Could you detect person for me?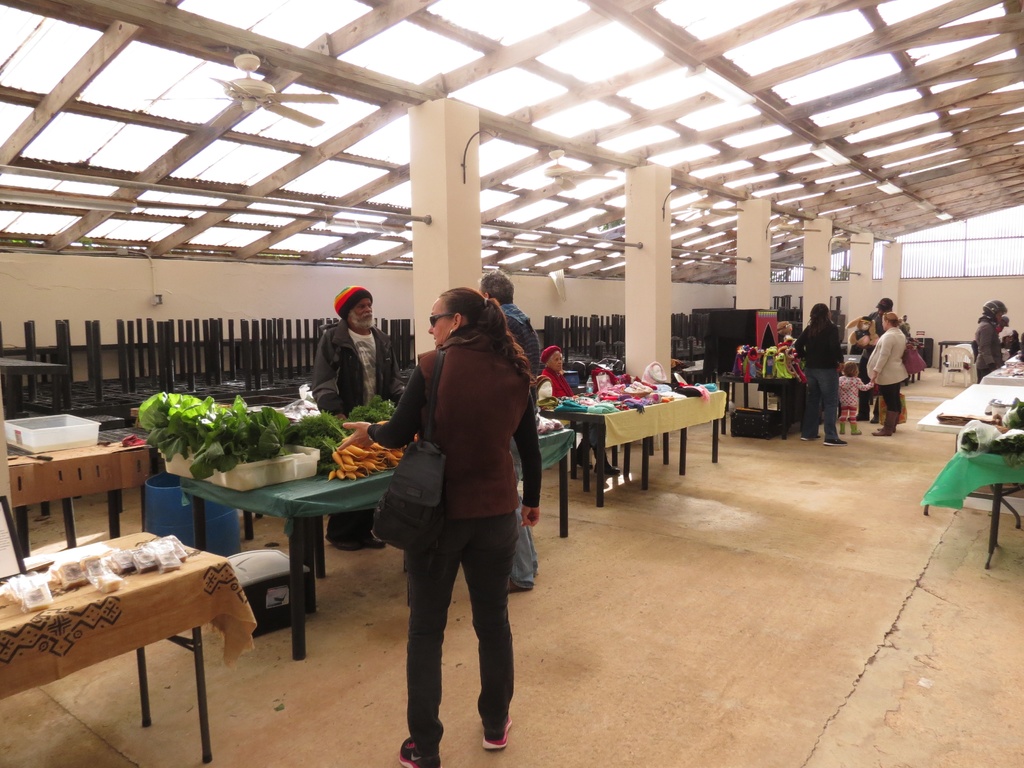
Detection result: bbox=[799, 306, 842, 447].
